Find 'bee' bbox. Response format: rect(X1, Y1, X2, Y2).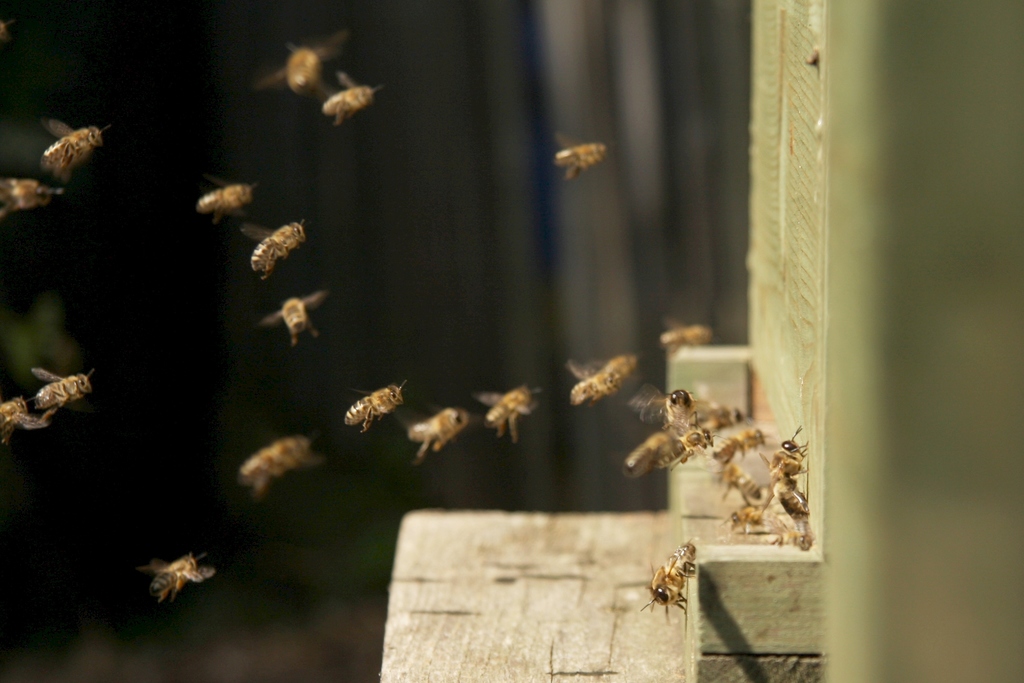
rect(719, 419, 768, 490).
